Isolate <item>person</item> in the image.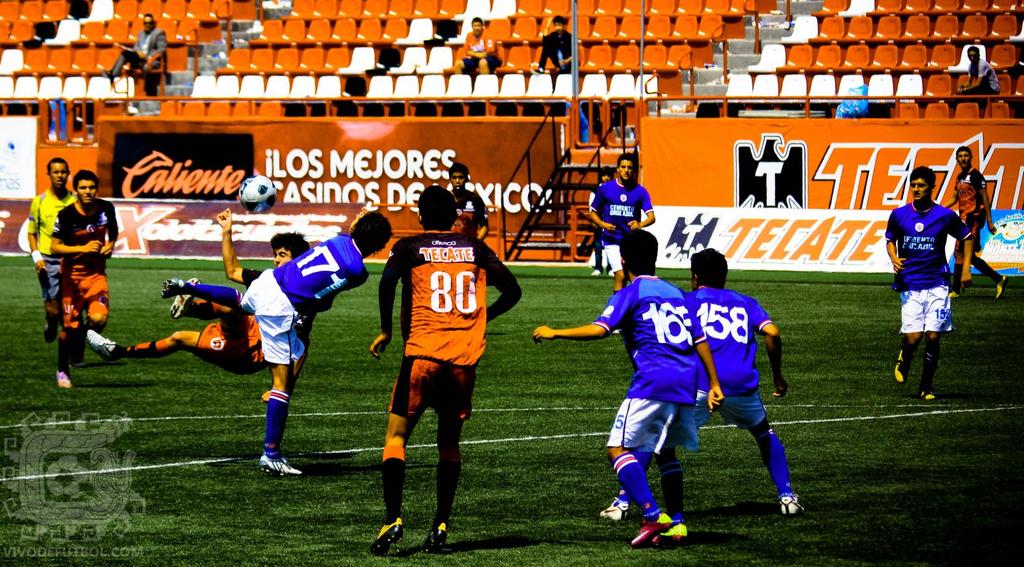
Isolated region: 364:184:514:553.
